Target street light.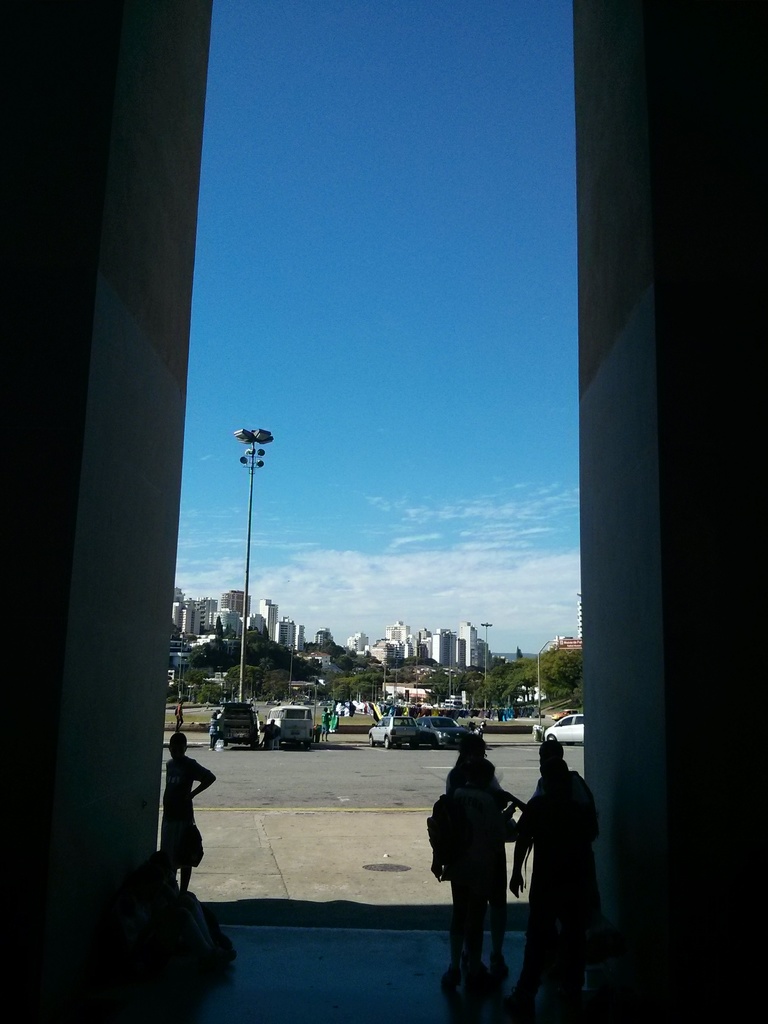
Target region: BBox(285, 643, 292, 703).
